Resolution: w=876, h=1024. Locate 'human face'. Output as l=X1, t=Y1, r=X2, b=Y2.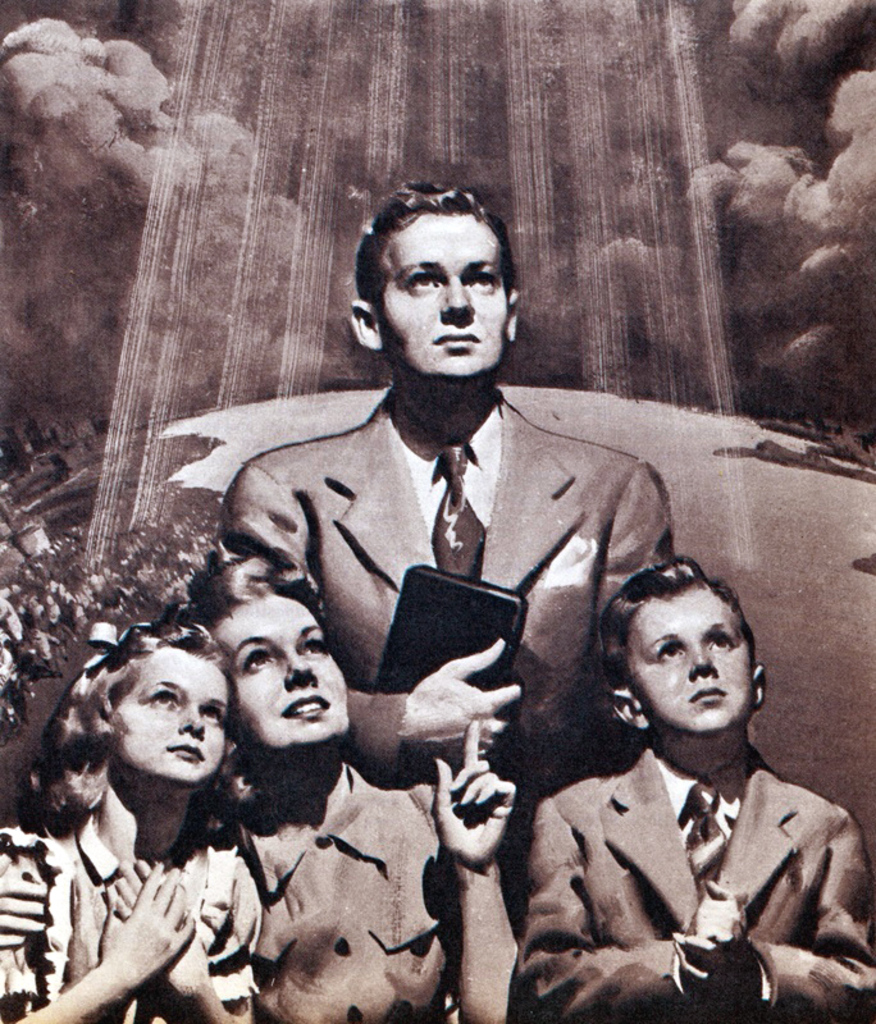
l=628, t=588, r=752, b=740.
